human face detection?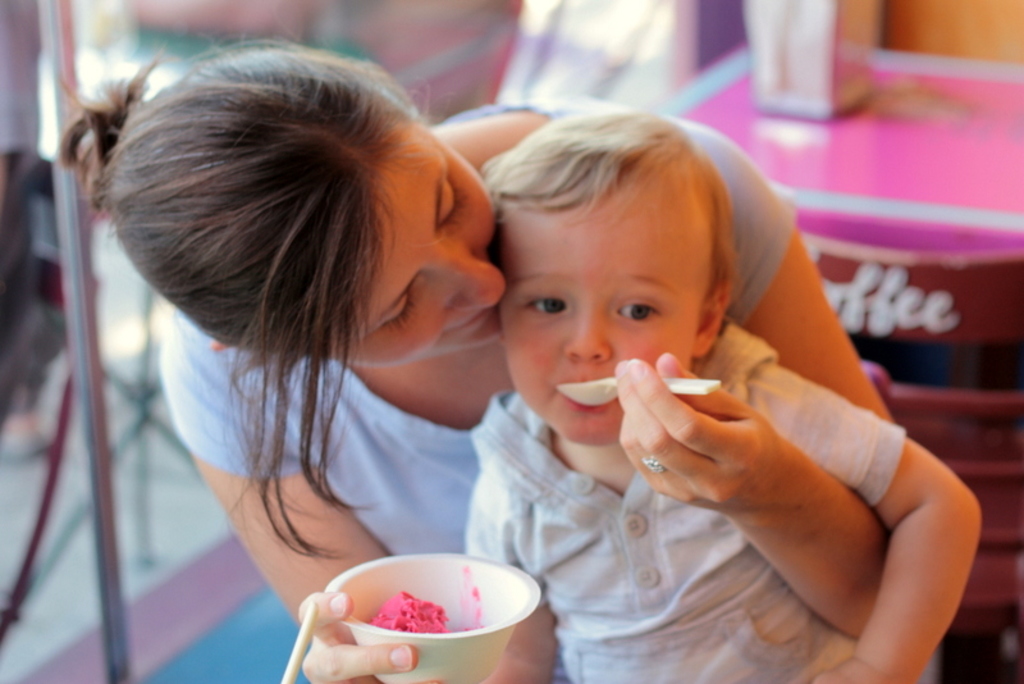
[342,122,504,369]
